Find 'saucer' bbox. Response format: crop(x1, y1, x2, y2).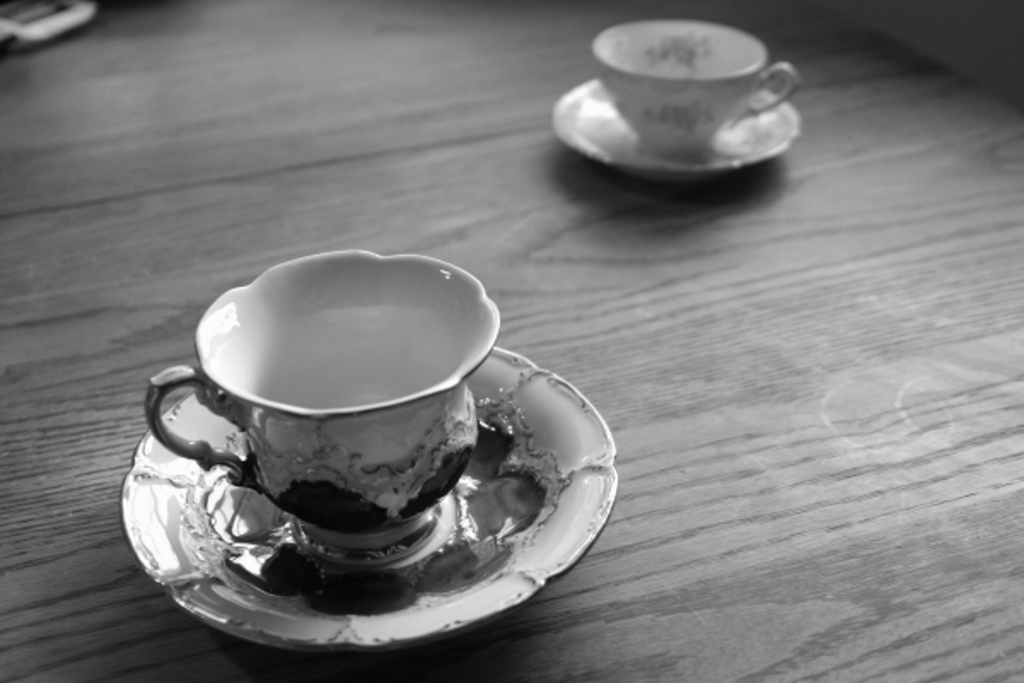
crop(116, 340, 614, 649).
